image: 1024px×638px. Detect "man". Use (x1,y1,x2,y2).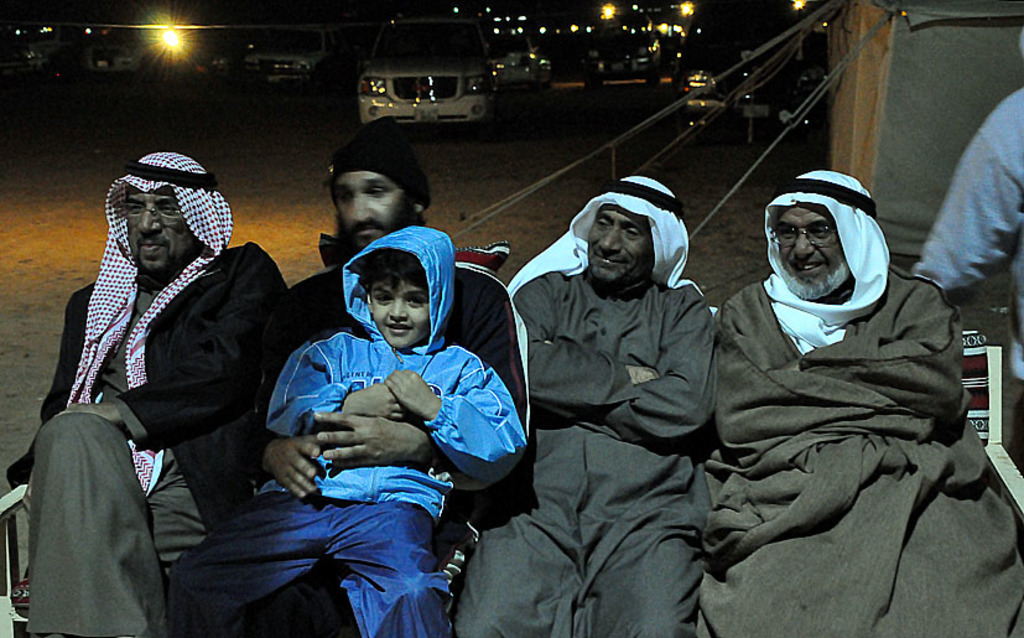
(22,154,289,637).
